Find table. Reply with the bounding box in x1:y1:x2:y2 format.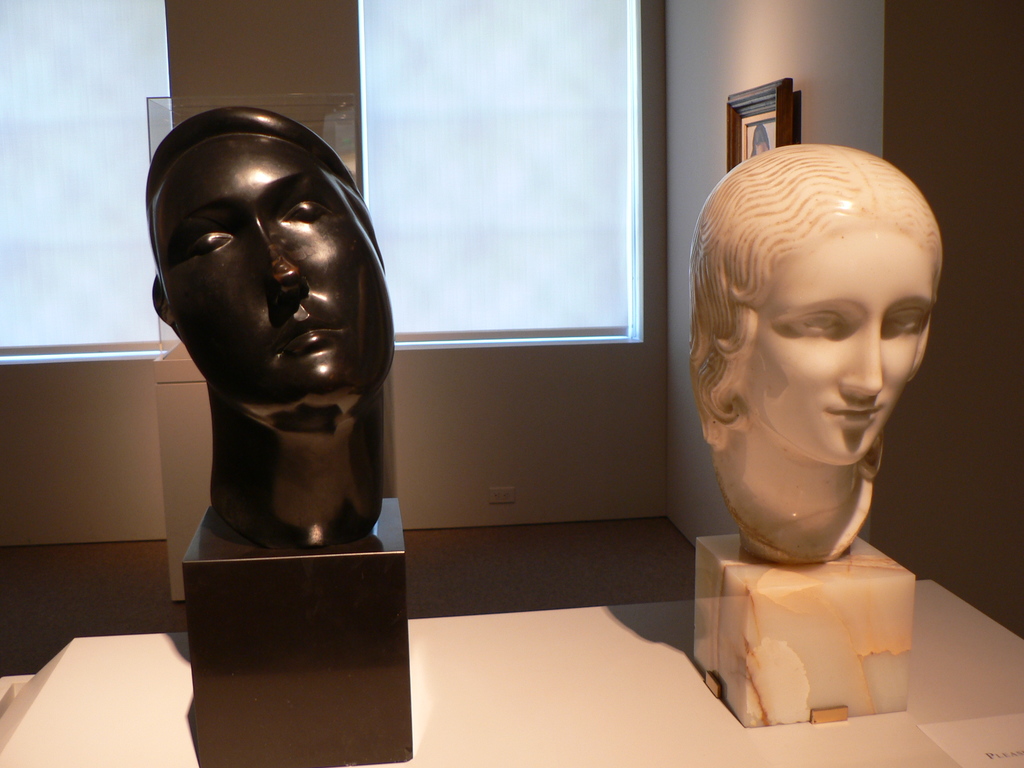
0:573:1023:767.
